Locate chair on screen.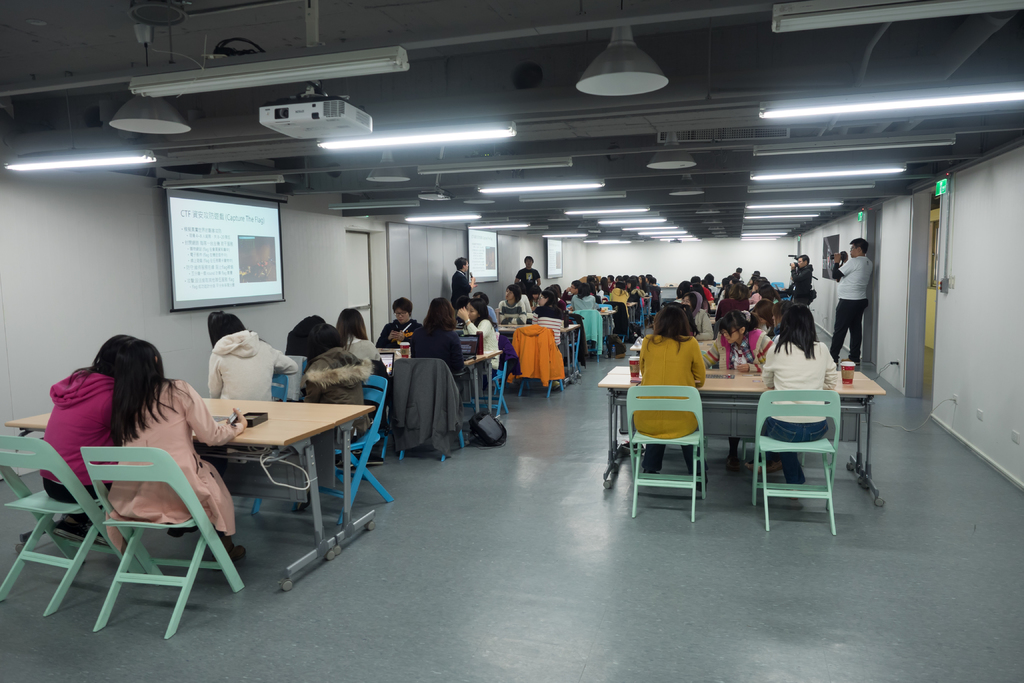
On screen at <box>223,361,289,511</box>.
